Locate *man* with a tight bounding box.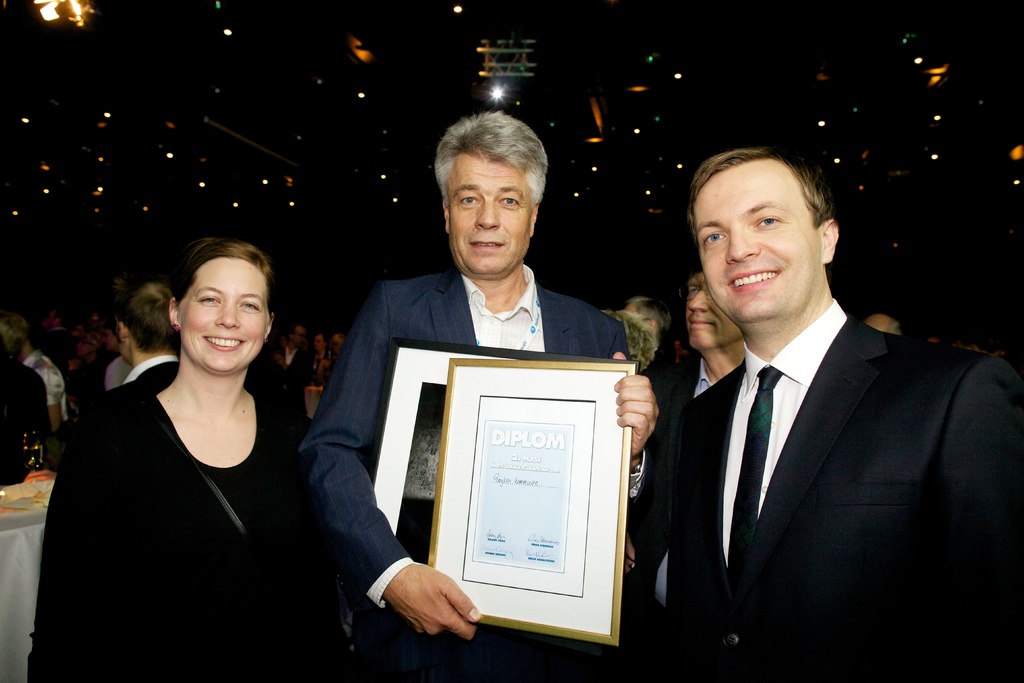
<box>101,286,190,395</box>.
